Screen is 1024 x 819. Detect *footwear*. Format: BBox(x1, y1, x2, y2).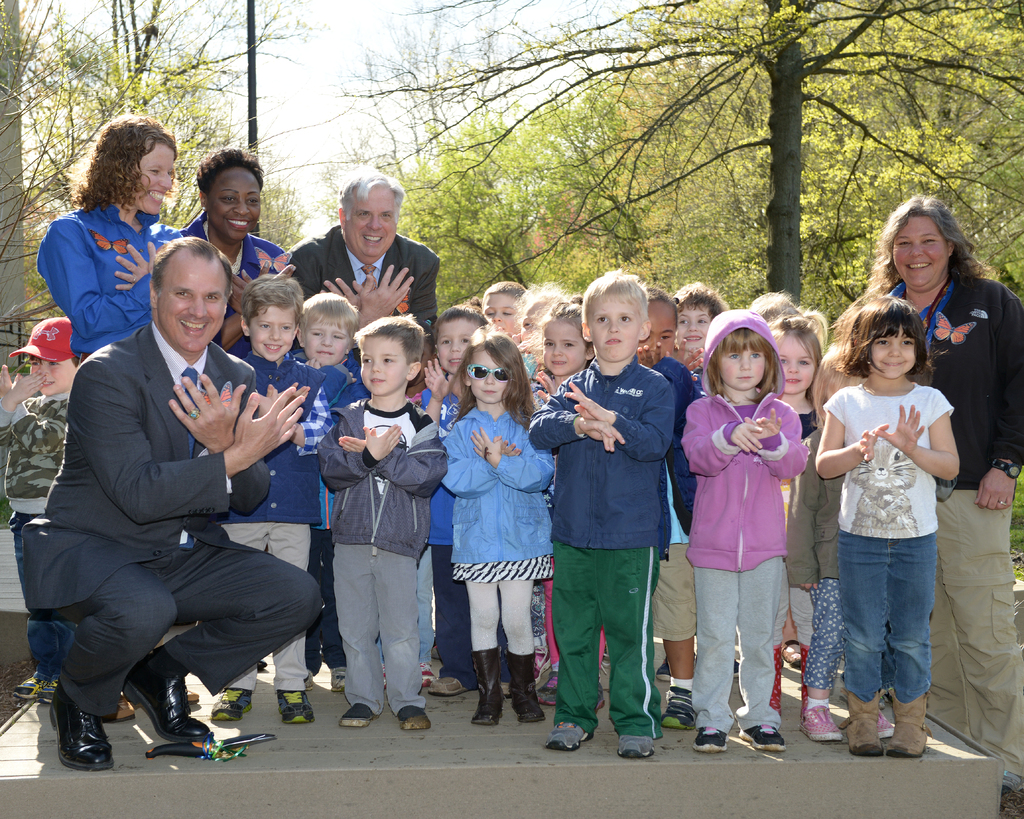
BBox(257, 660, 268, 669).
